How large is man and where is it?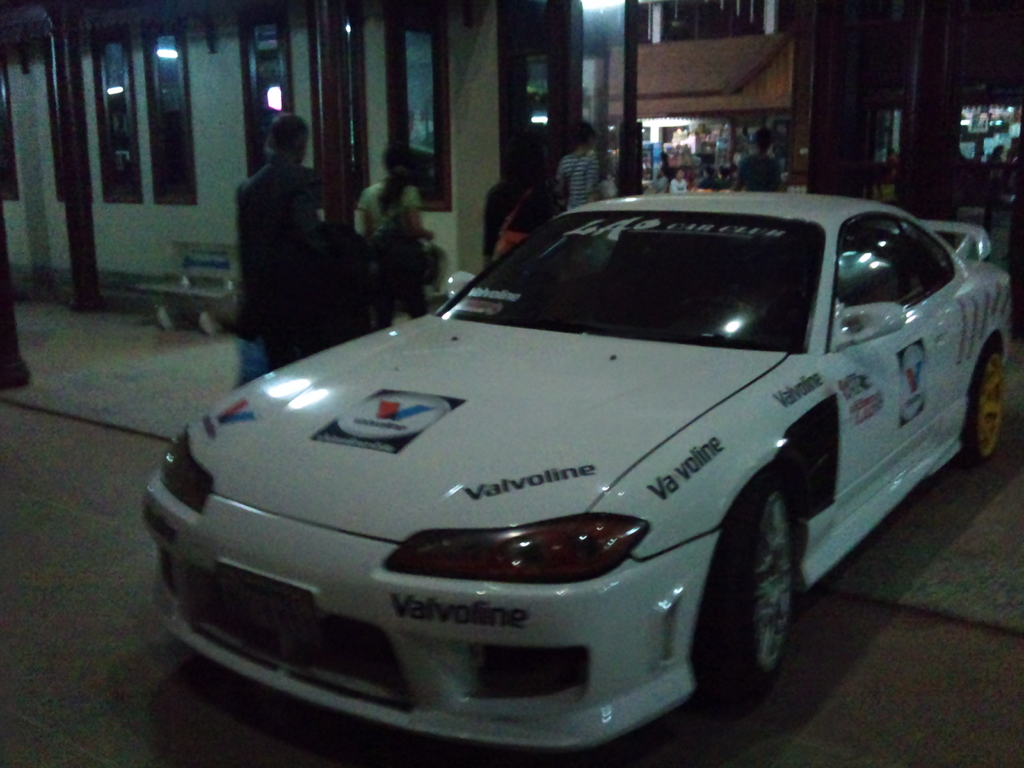
Bounding box: Rect(223, 118, 344, 339).
